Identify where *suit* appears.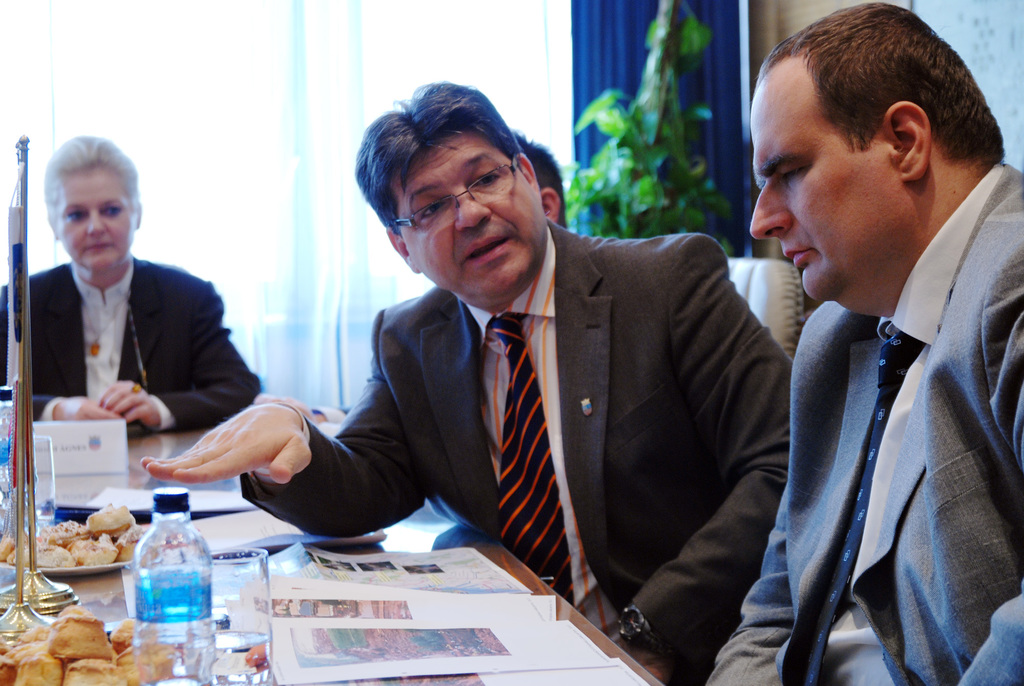
Appears at Rect(710, 165, 1023, 685).
